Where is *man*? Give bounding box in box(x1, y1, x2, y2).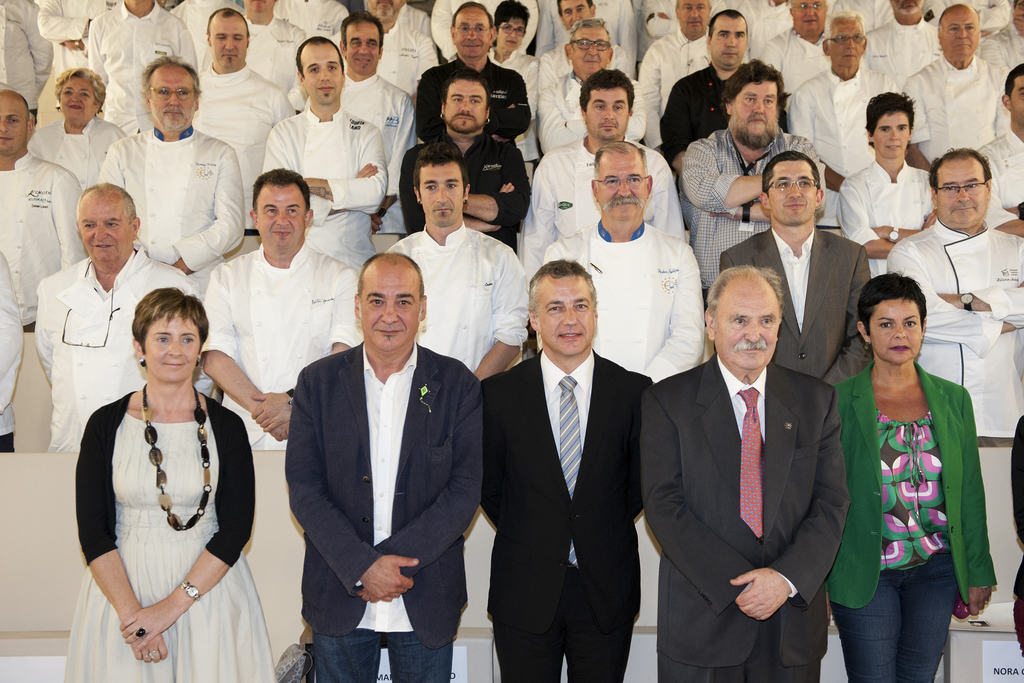
box(889, 145, 1023, 431).
